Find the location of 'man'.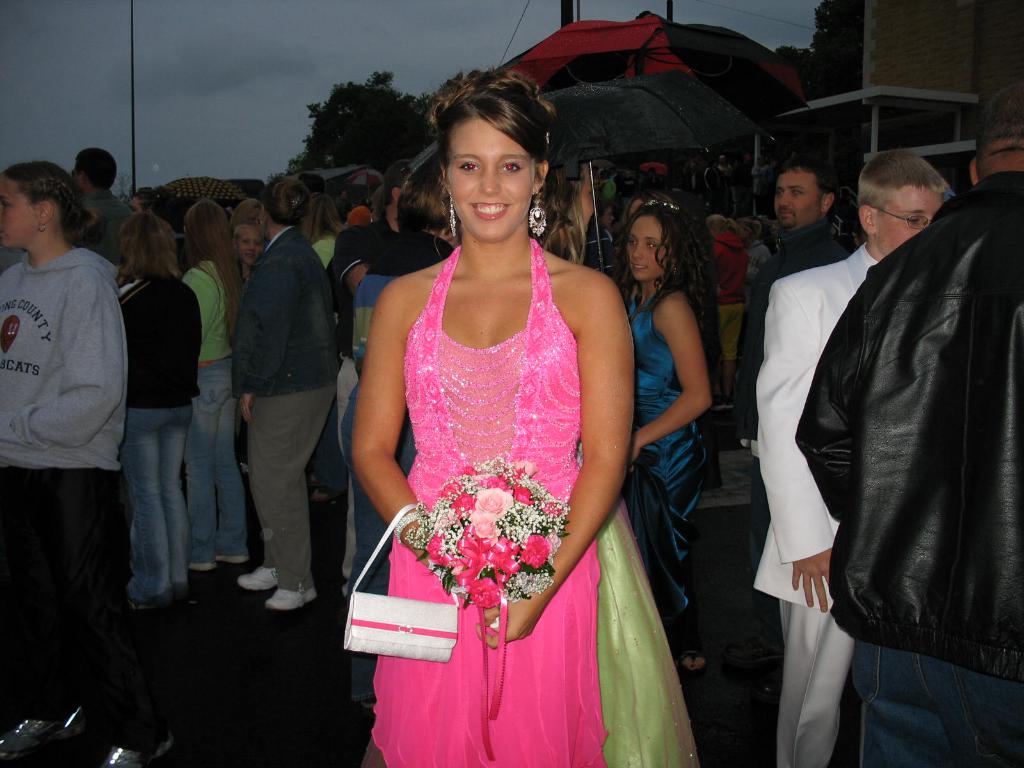
Location: {"x1": 733, "y1": 155, "x2": 851, "y2": 696}.
